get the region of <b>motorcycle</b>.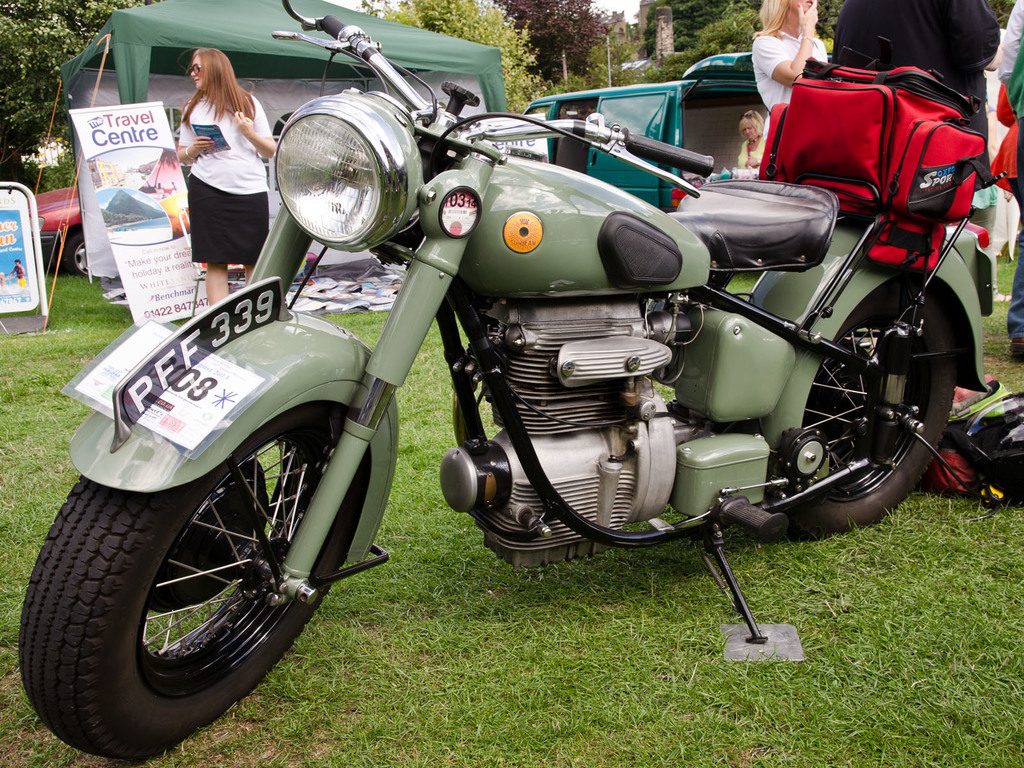
<region>13, 33, 1023, 746</region>.
